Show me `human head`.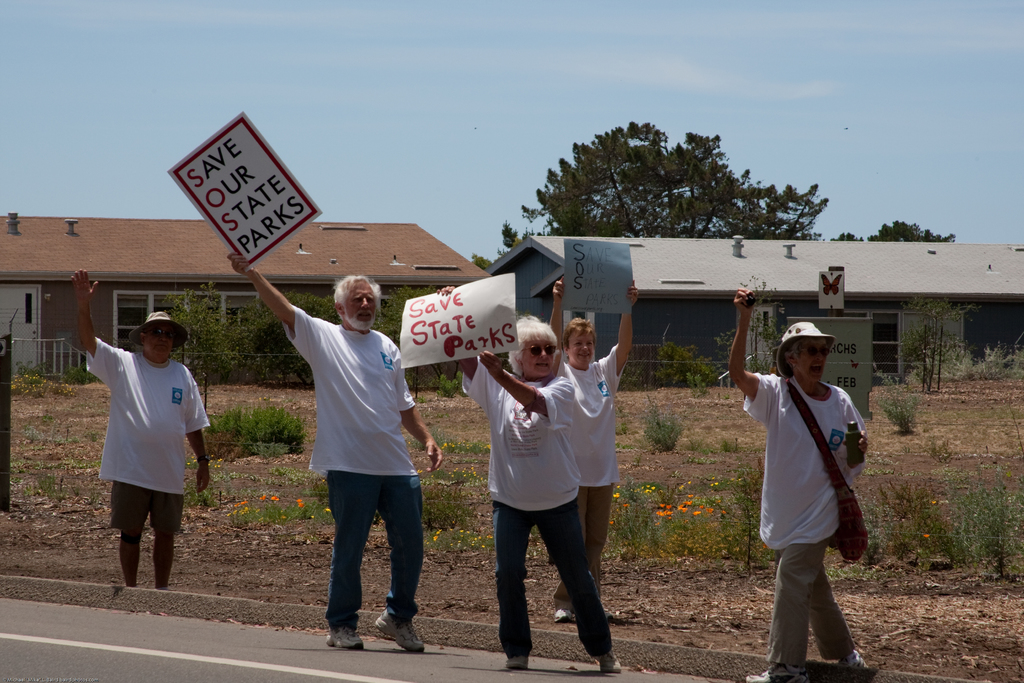
`human head` is here: detection(321, 275, 378, 340).
